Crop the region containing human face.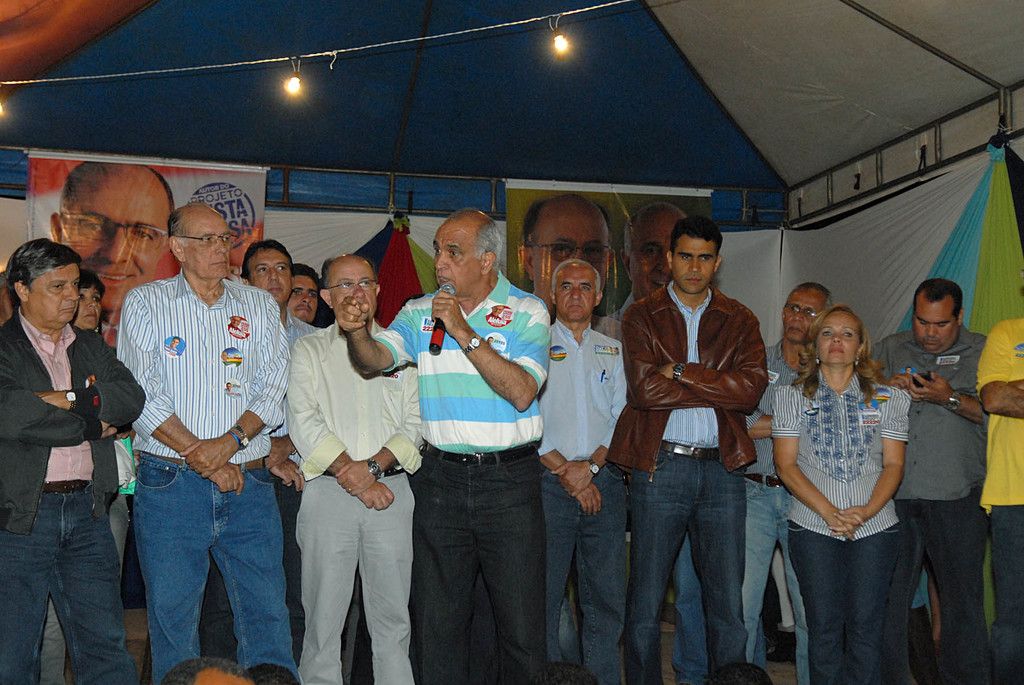
Crop region: bbox(320, 252, 378, 315).
